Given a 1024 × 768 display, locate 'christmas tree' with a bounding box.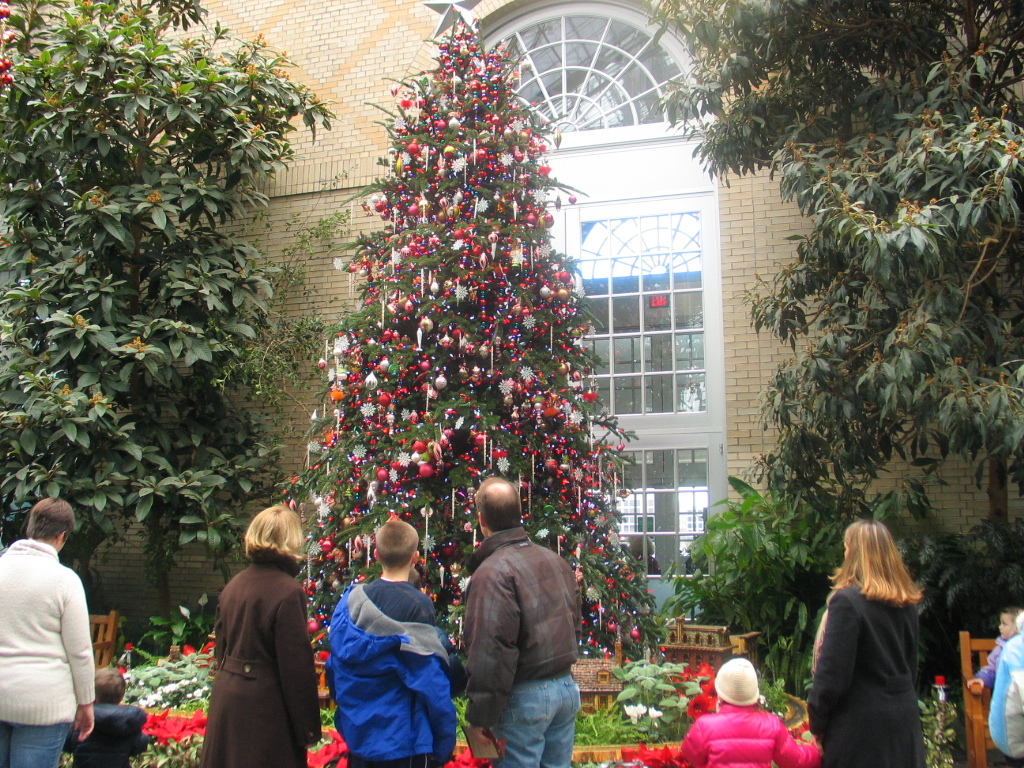
Located: box=[276, 0, 668, 669].
